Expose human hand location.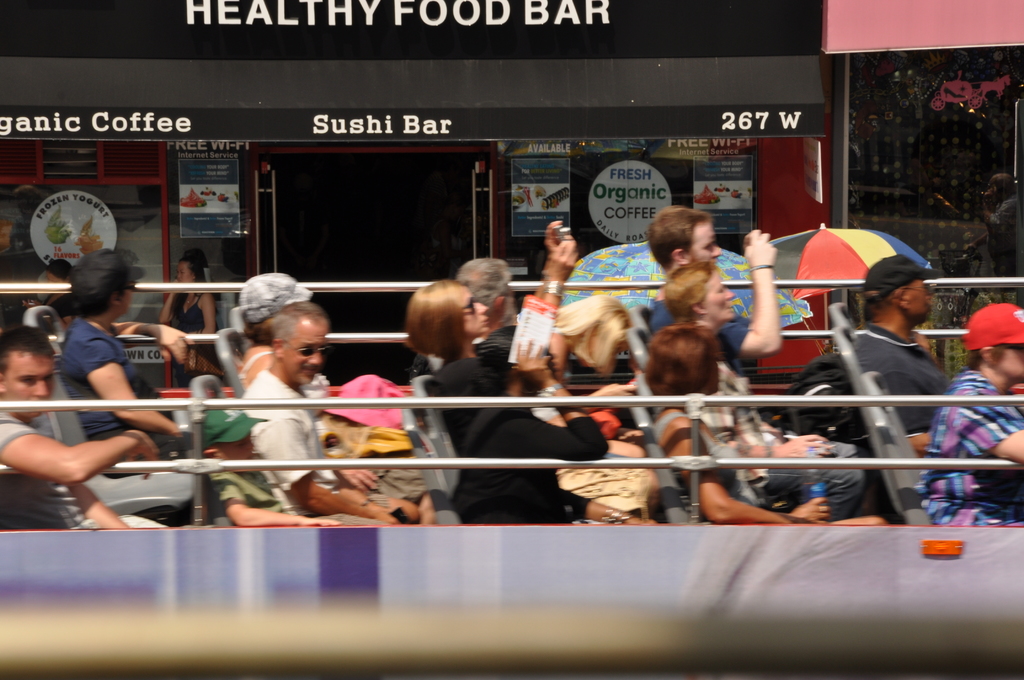
Exposed at {"left": 743, "top": 230, "right": 778, "bottom": 269}.
